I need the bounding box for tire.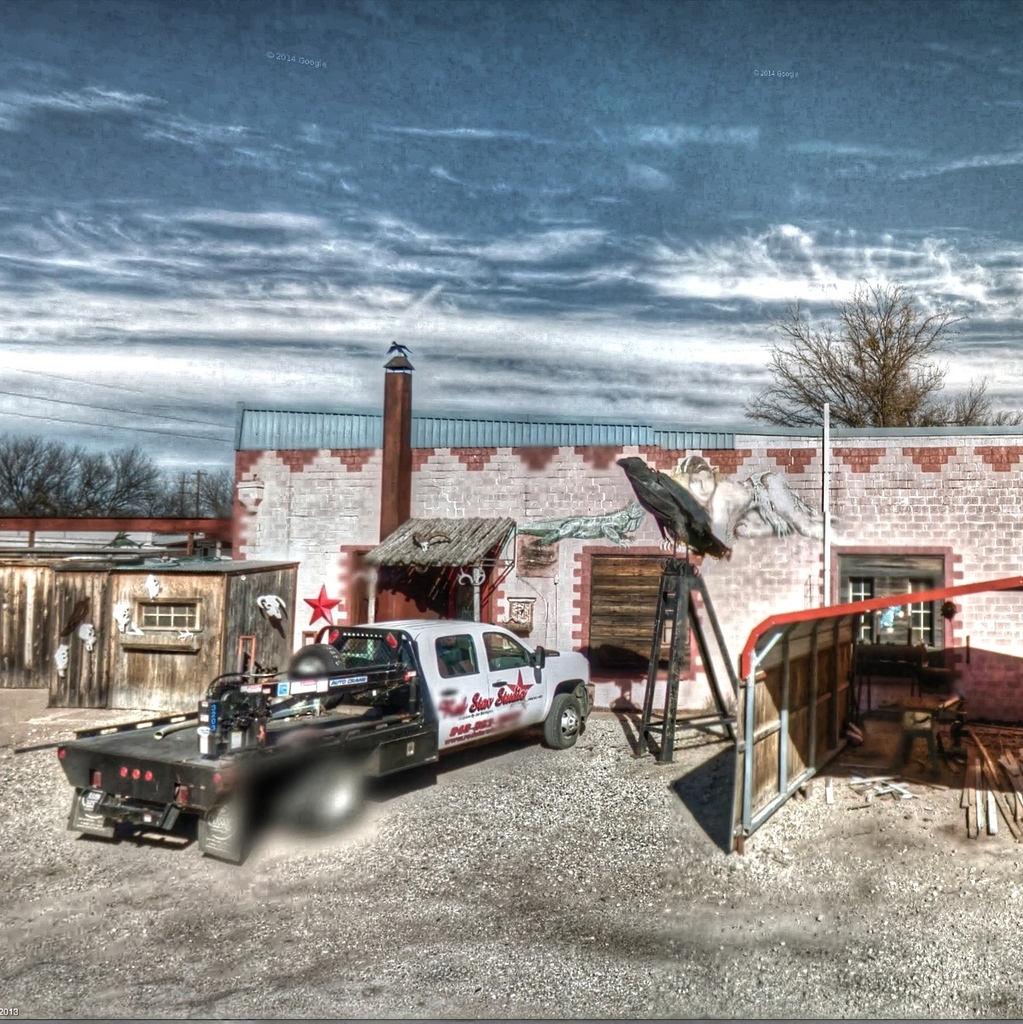
Here it is: {"left": 542, "top": 689, "right": 581, "bottom": 746}.
